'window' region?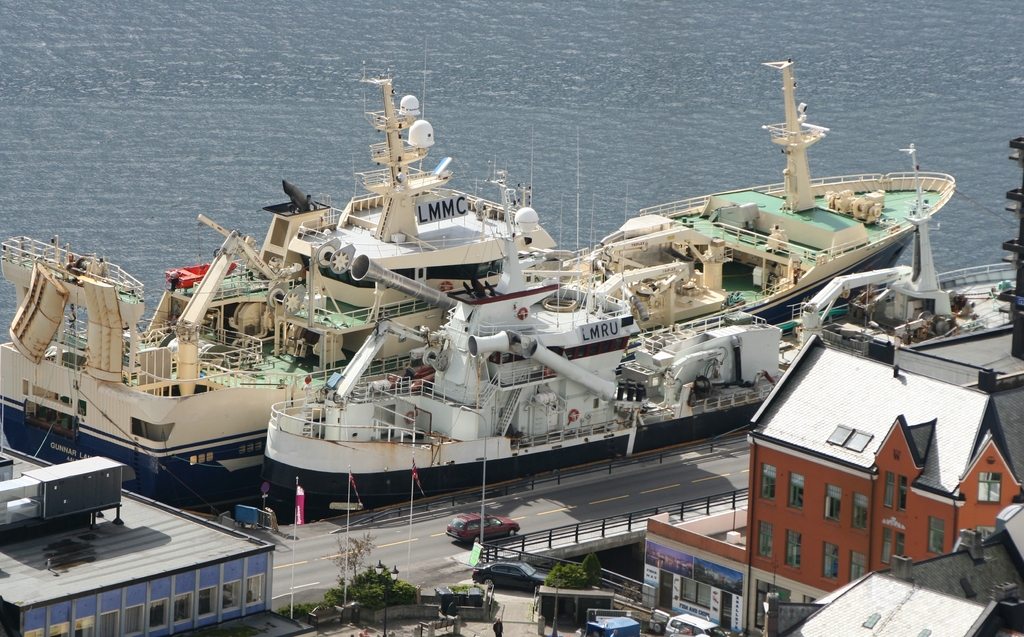
crop(792, 476, 808, 511)
